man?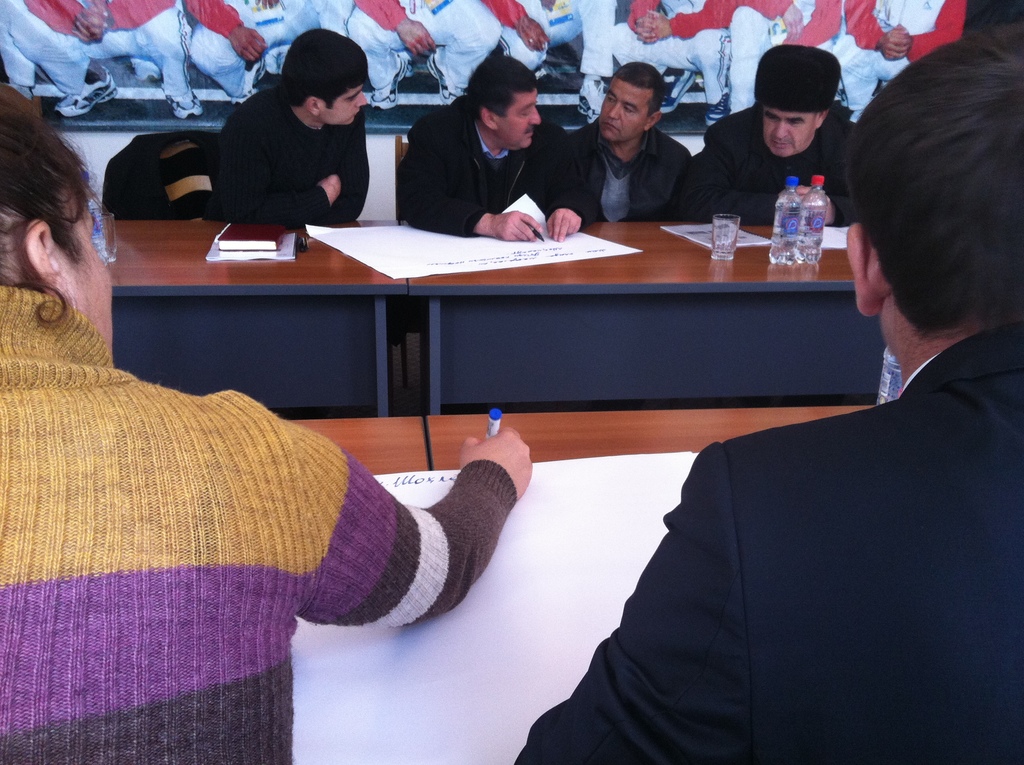
box(212, 28, 371, 229)
